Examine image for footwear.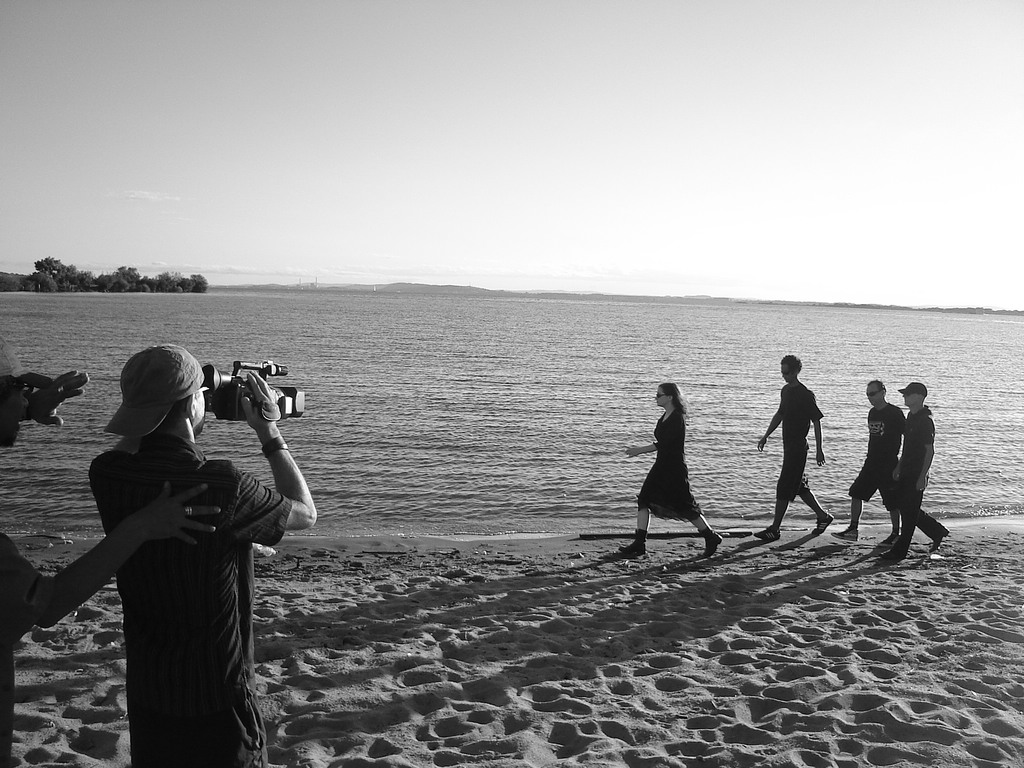
Examination result: 620:527:648:558.
